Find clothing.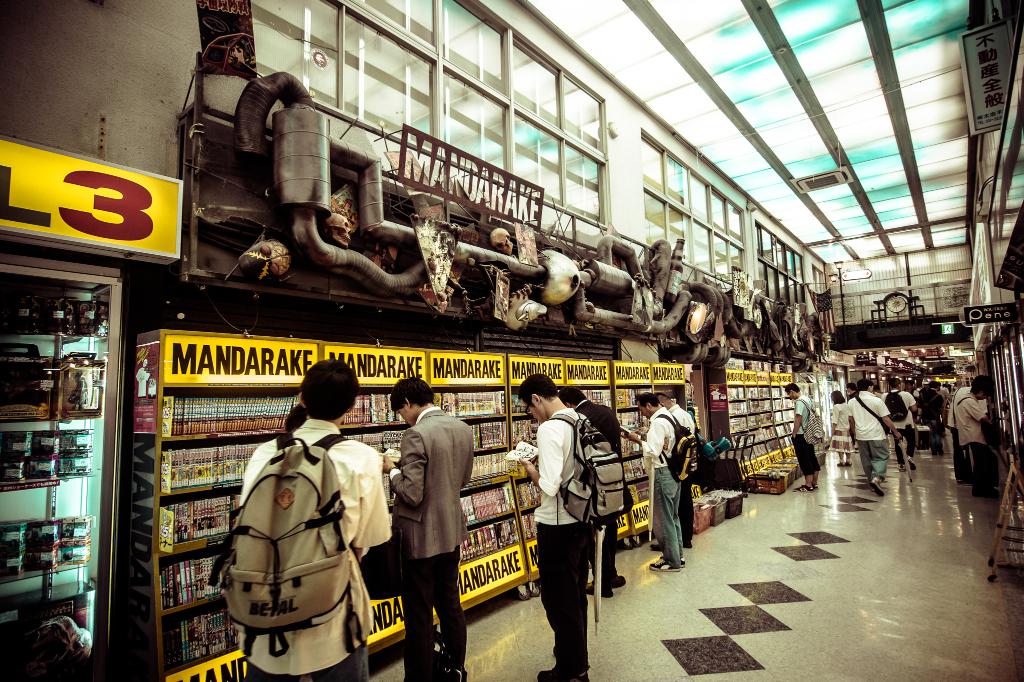
[left=396, top=406, right=472, bottom=681].
